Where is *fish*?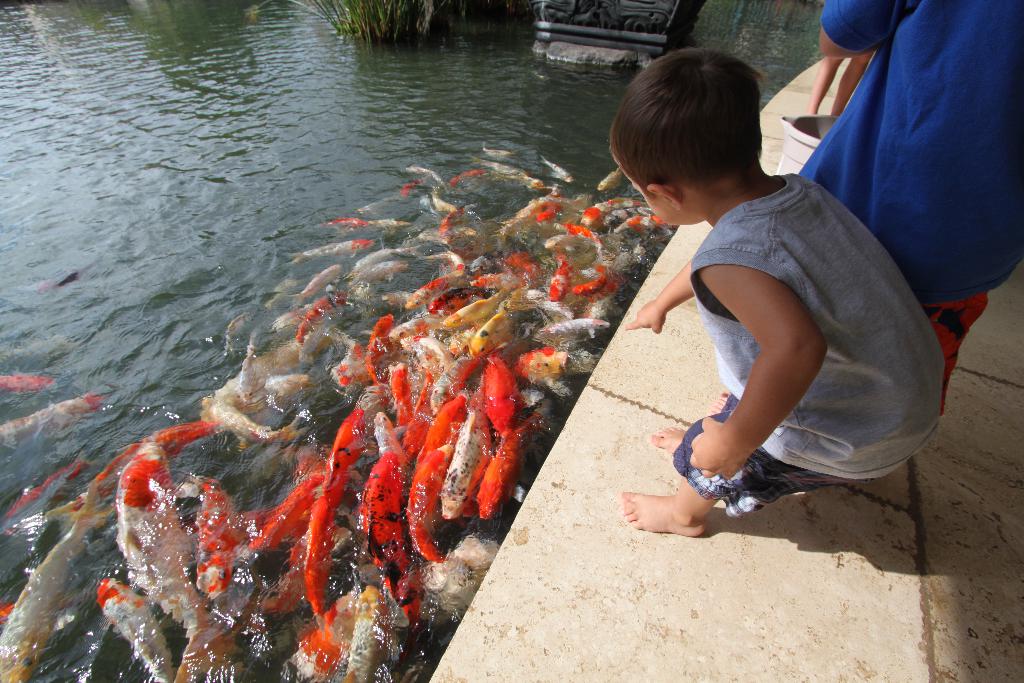
<bbox>323, 411, 381, 548</bbox>.
